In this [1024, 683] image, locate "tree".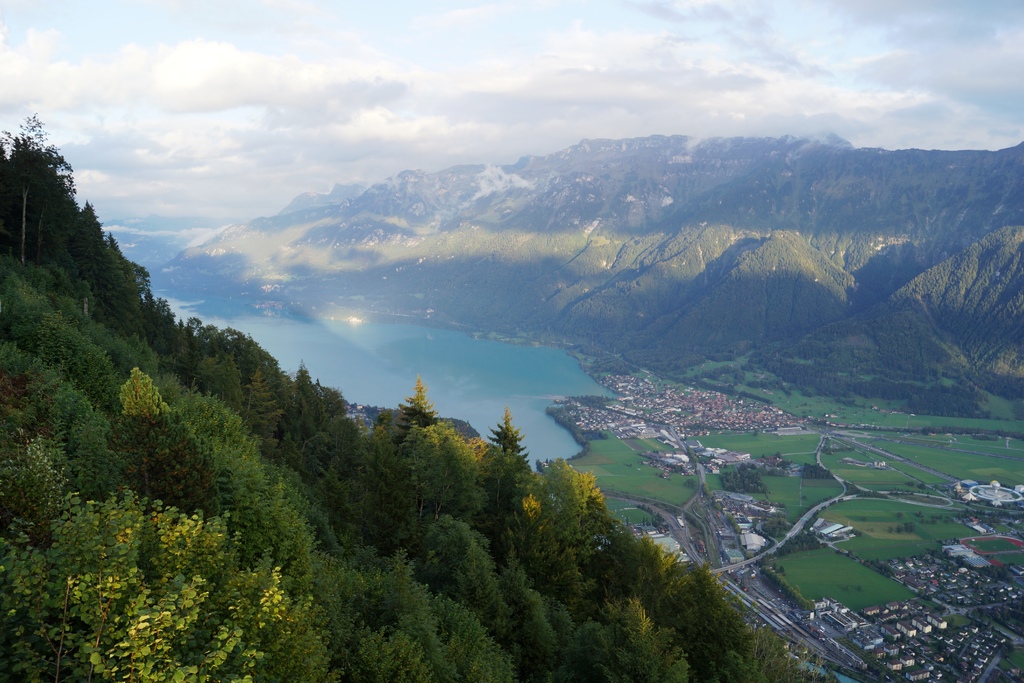
Bounding box: [0, 110, 84, 272].
